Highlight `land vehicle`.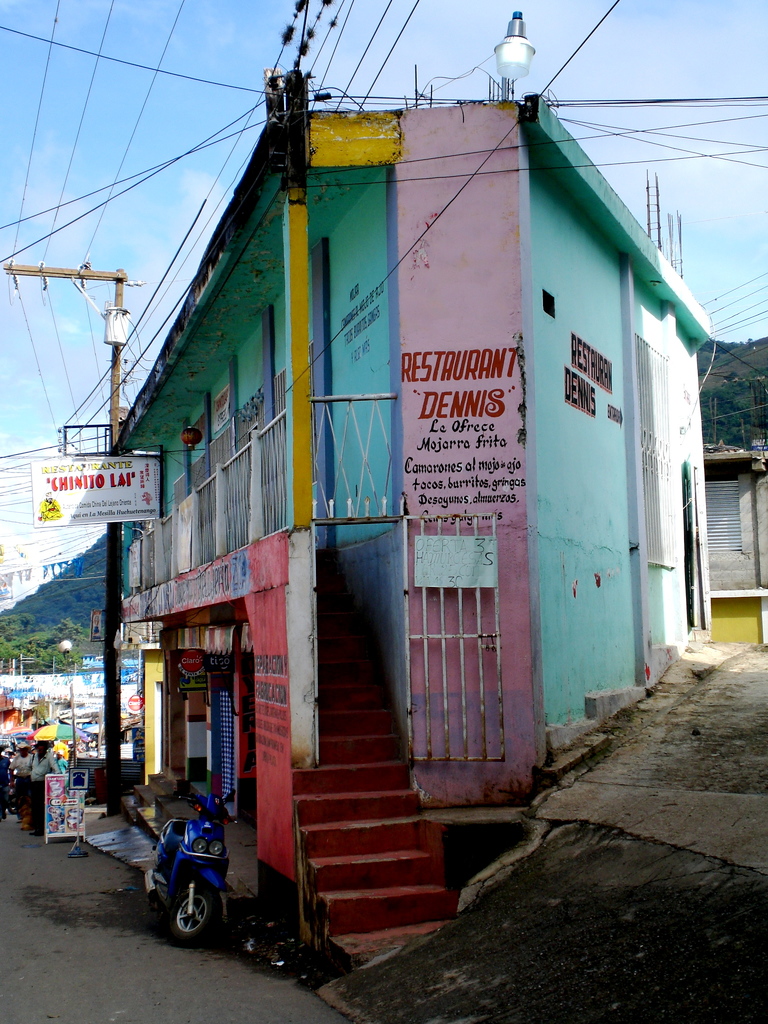
Highlighted region: left=143, top=794, right=247, bottom=947.
